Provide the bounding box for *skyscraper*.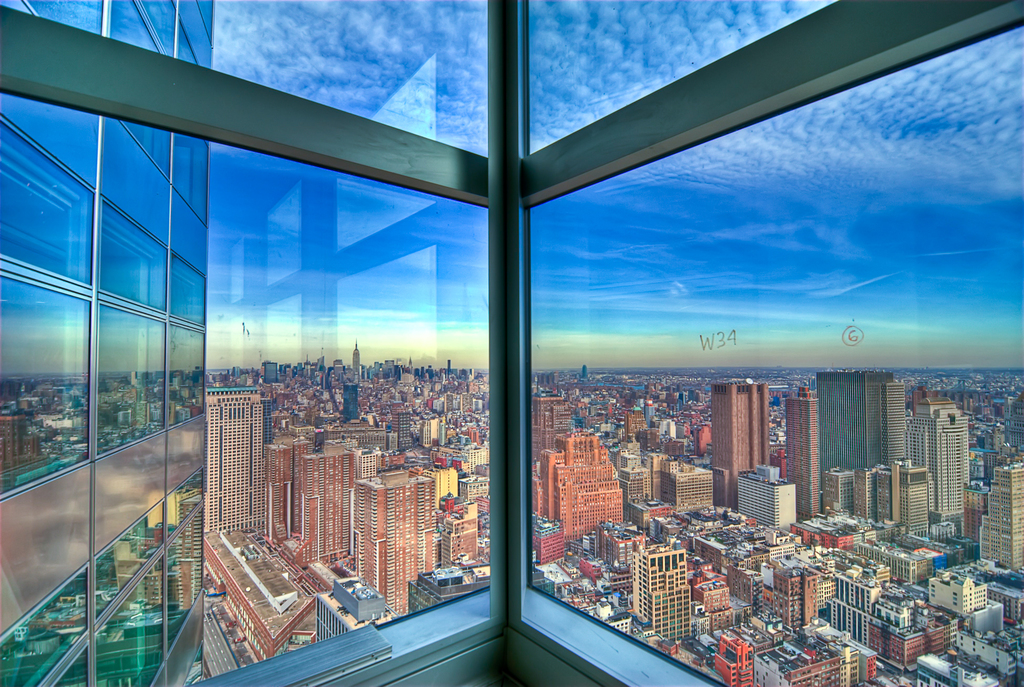
<box>550,433,637,544</box>.
